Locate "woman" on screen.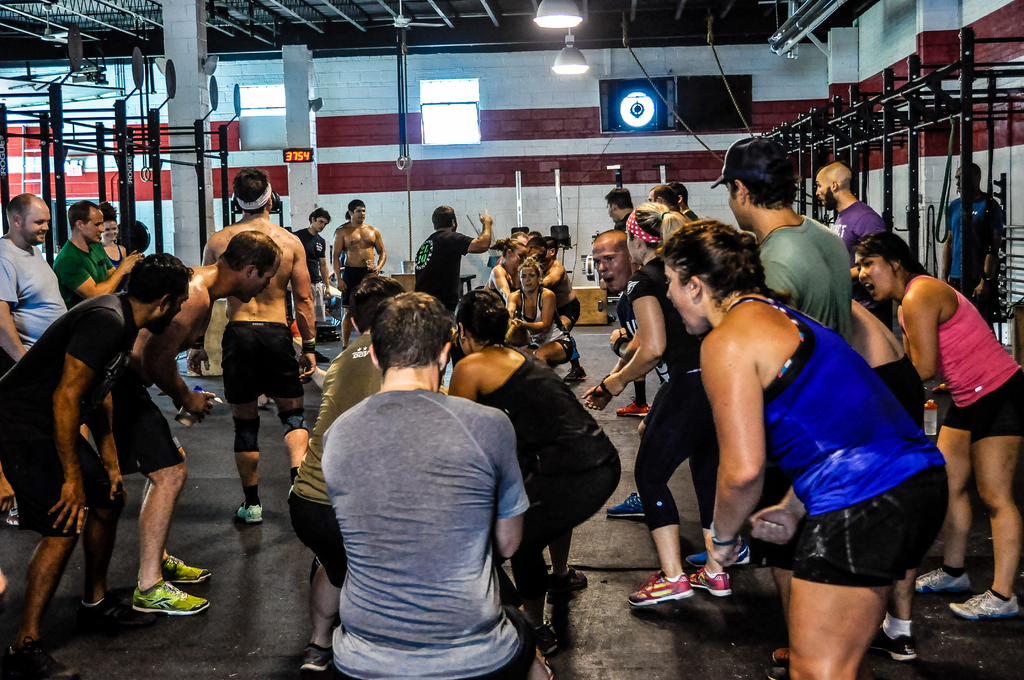
On screen at crop(488, 236, 526, 309).
